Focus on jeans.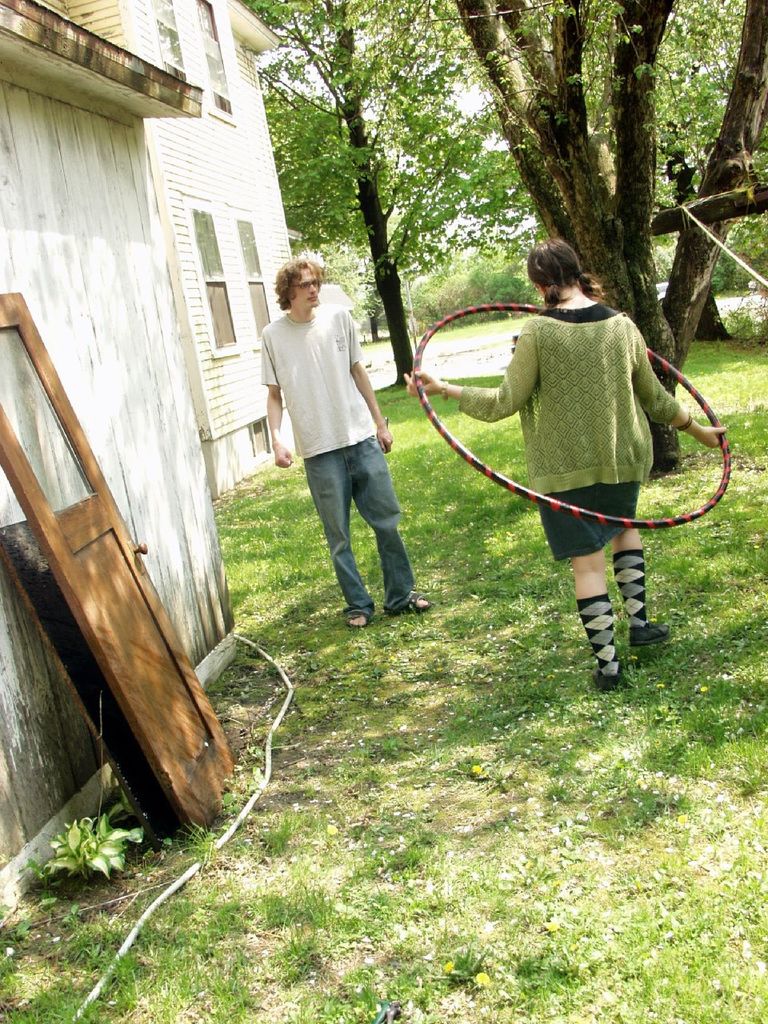
Focused at (left=303, top=438, right=425, bottom=626).
